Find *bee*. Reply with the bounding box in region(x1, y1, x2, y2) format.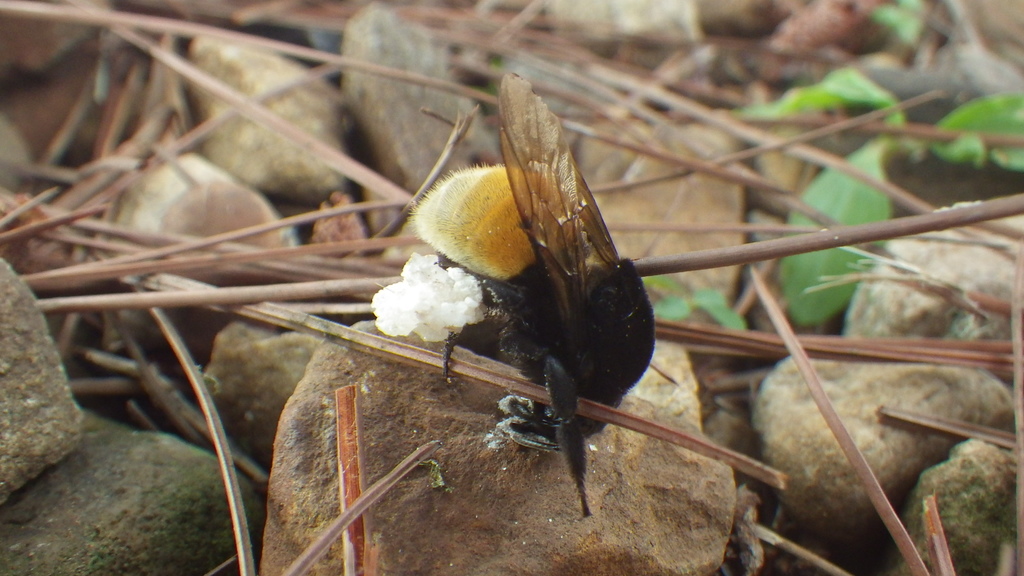
region(390, 59, 676, 488).
